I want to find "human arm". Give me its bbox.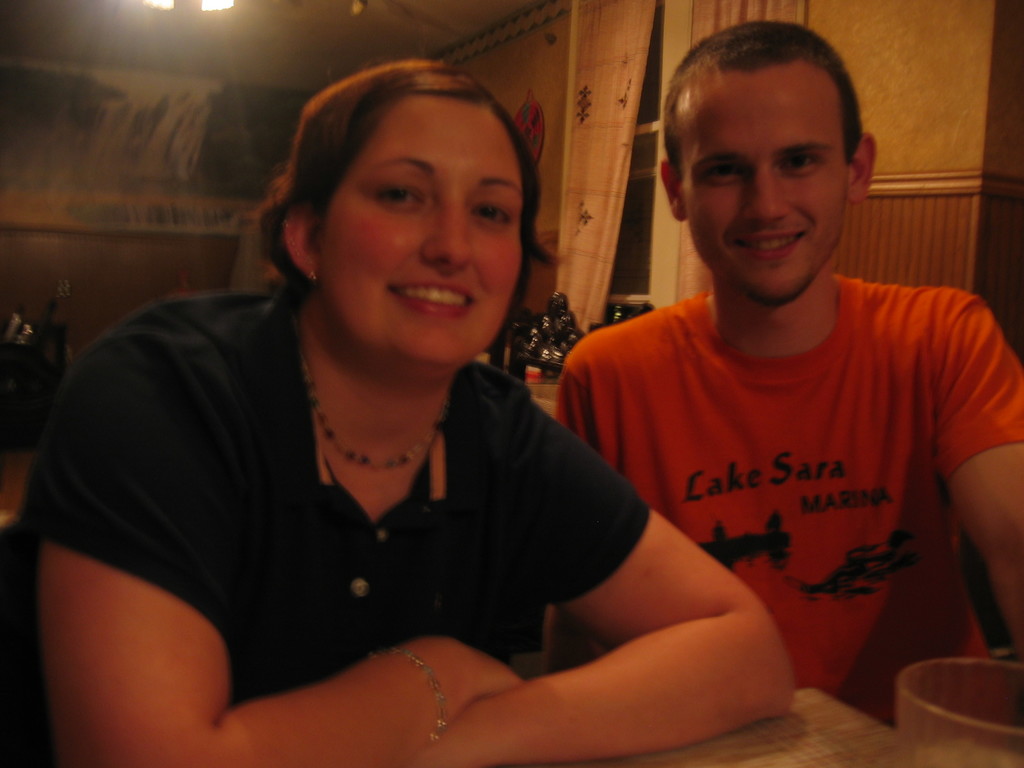
(551, 316, 639, 488).
